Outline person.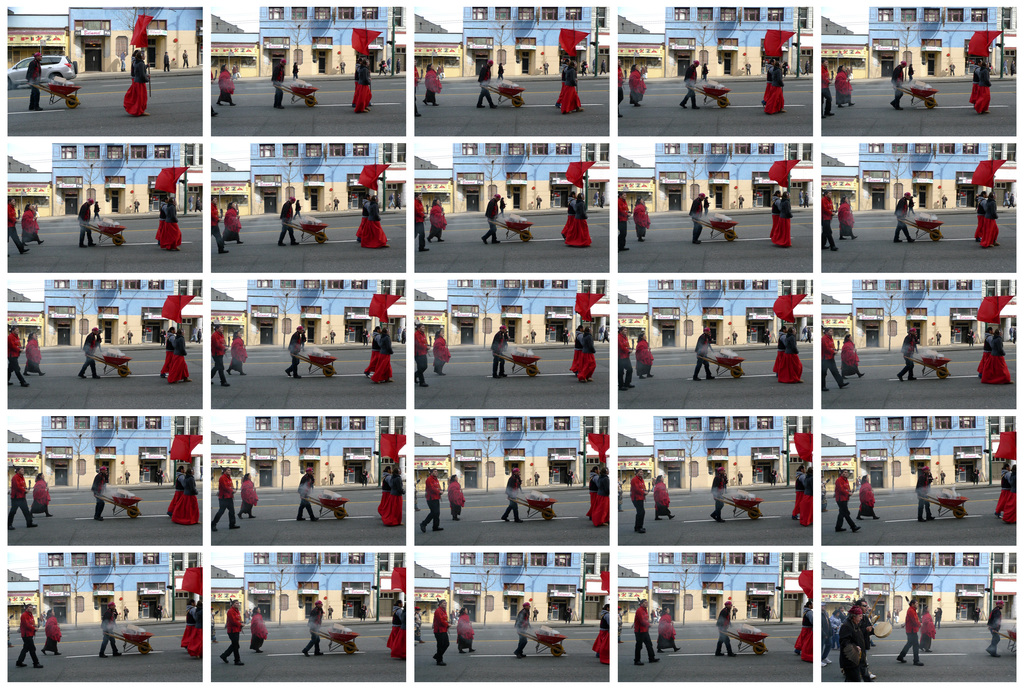
Outline: crop(979, 57, 995, 113).
